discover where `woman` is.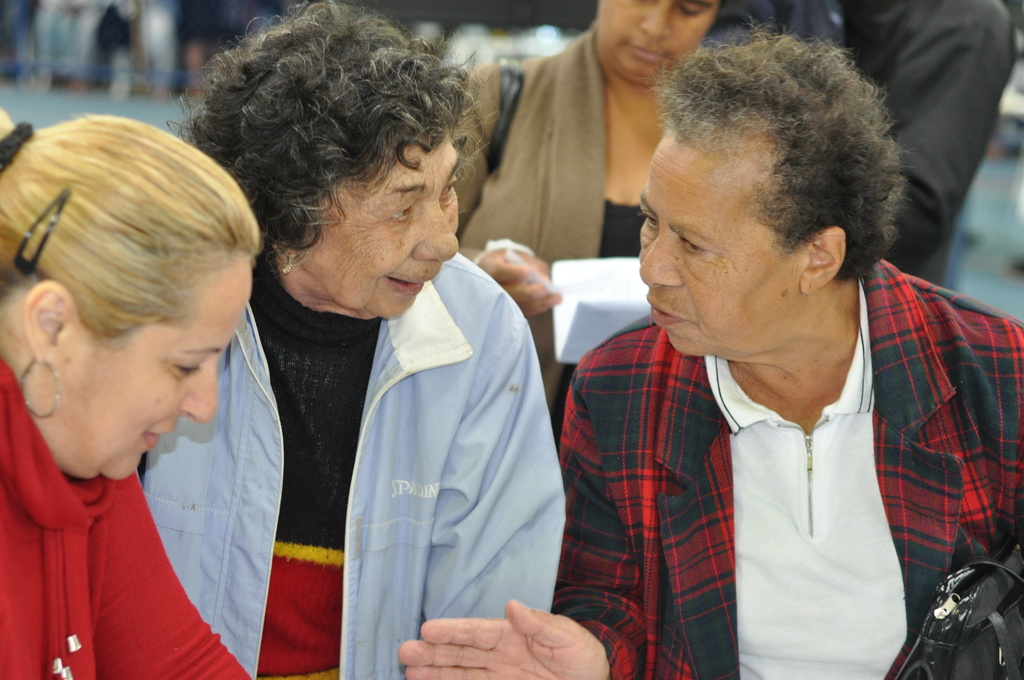
Discovered at (left=180, top=54, right=572, bottom=679).
